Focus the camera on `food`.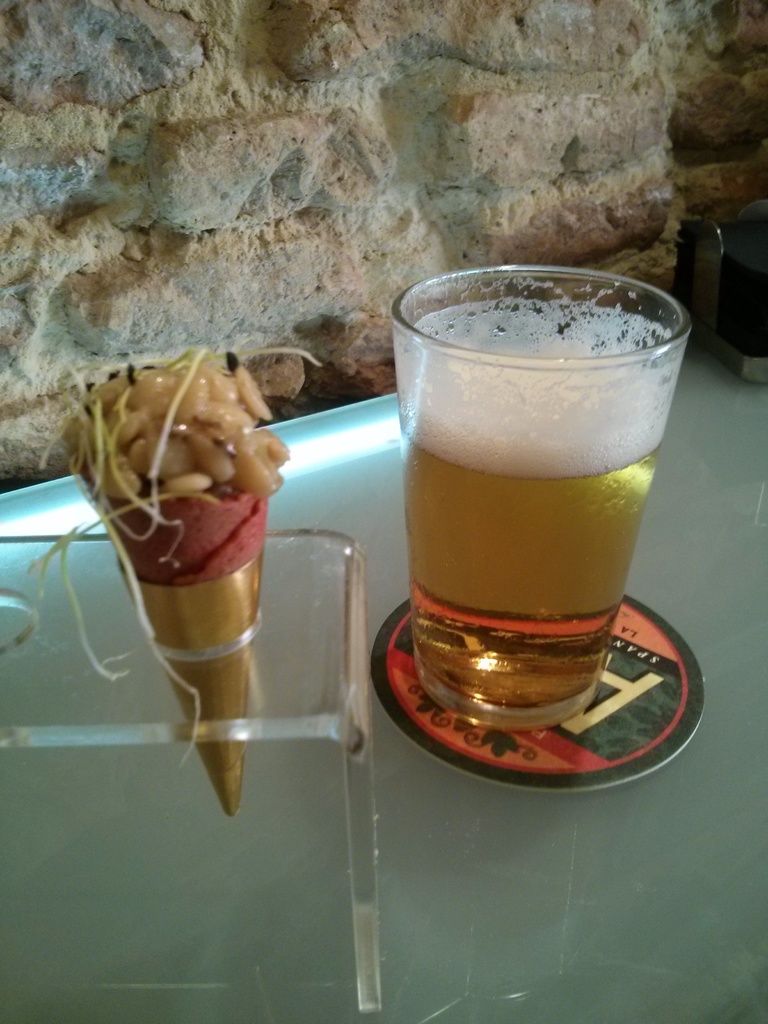
Focus region: bbox=(34, 348, 328, 816).
